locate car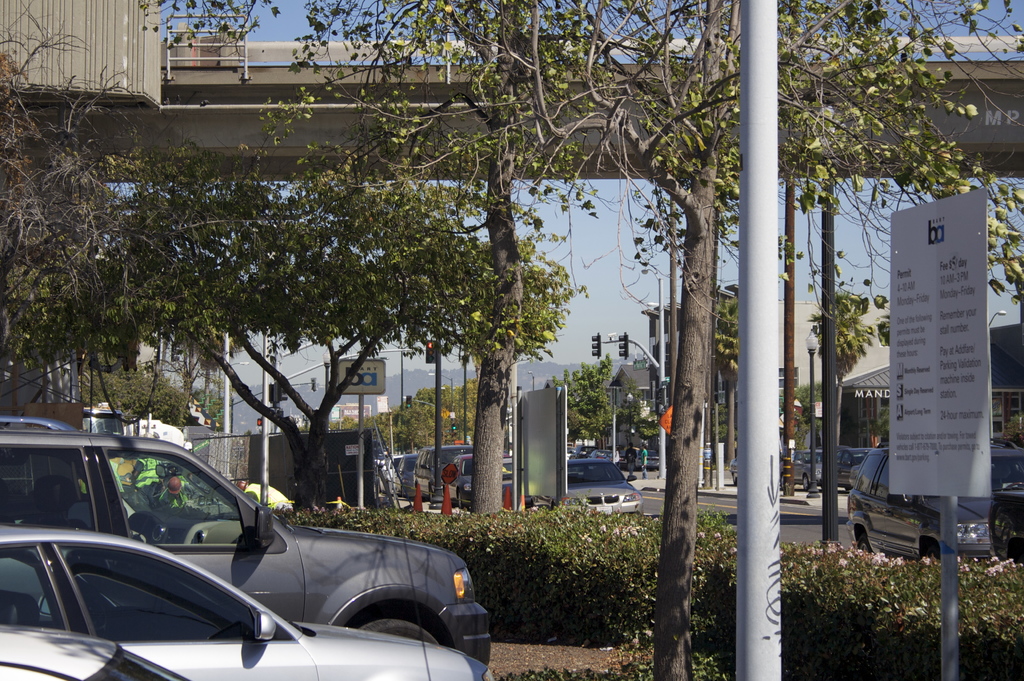
pyautogui.locateOnScreen(781, 447, 840, 485)
